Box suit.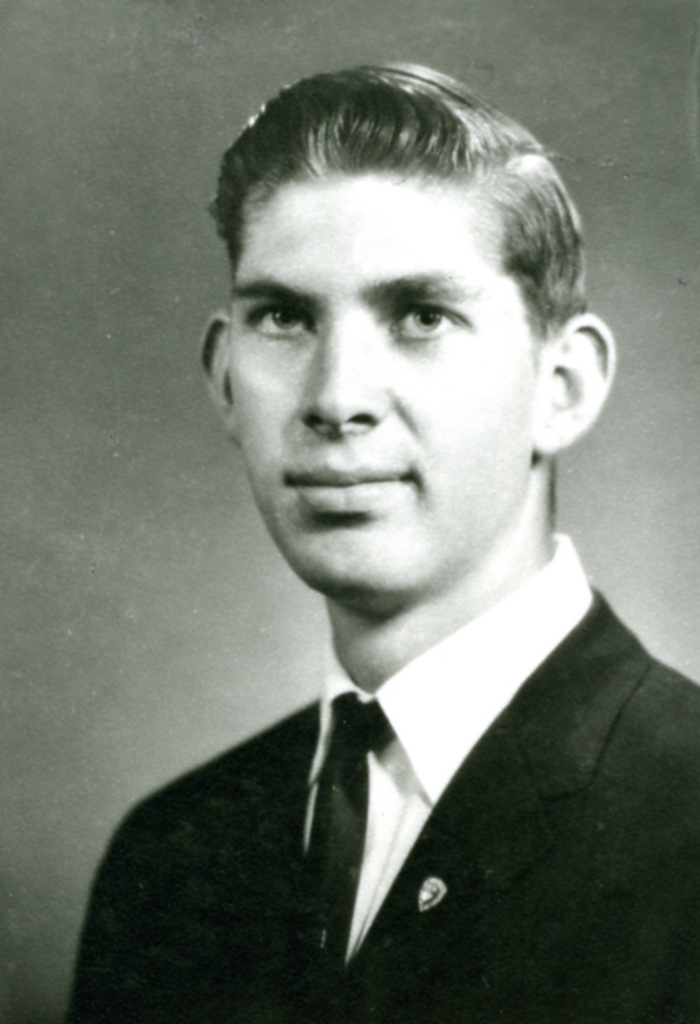
box=[99, 586, 699, 998].
